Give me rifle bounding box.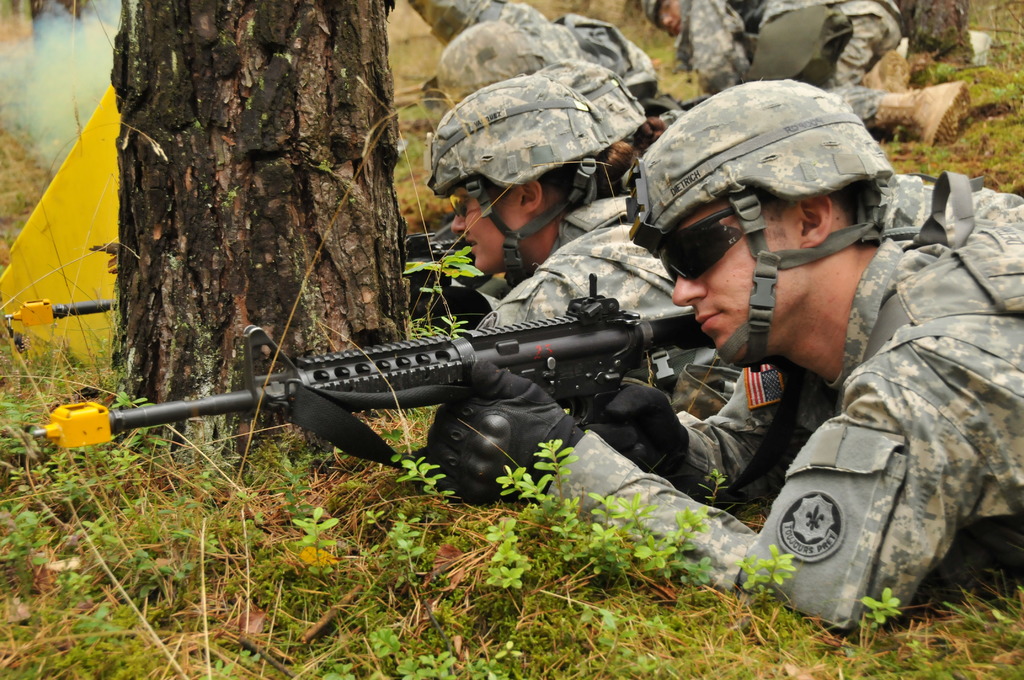
pyautogui.locateOnScreen(678, 95, 716, 112).
